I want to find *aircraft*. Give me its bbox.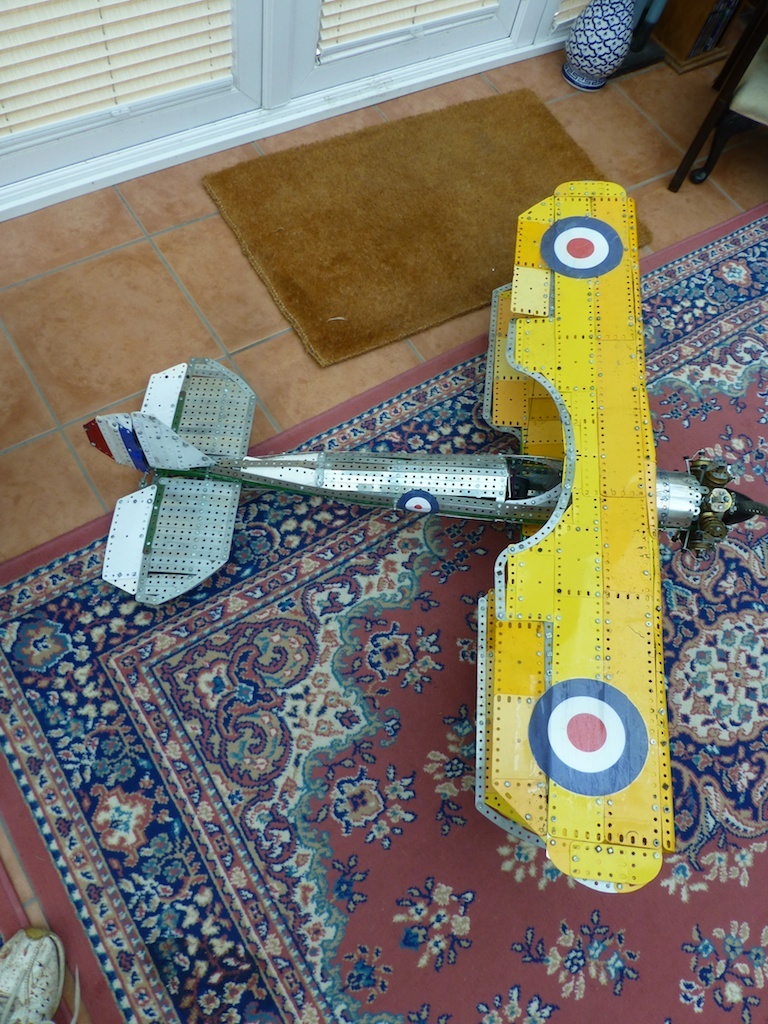
94 171 767 896.
